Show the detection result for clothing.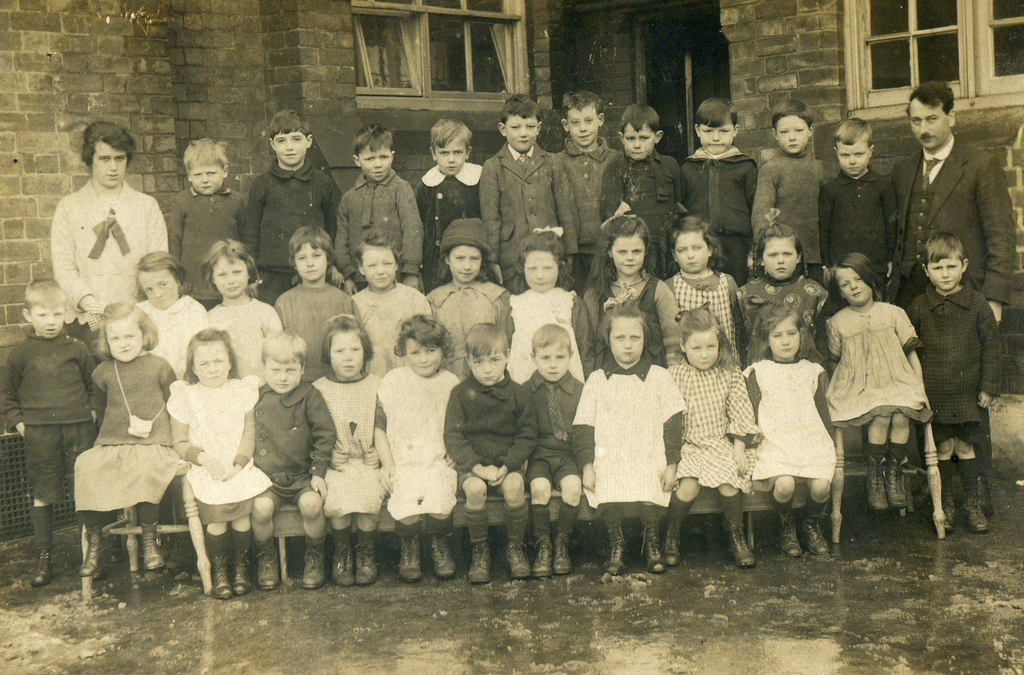
bbox(817, 300, 935, 429).
